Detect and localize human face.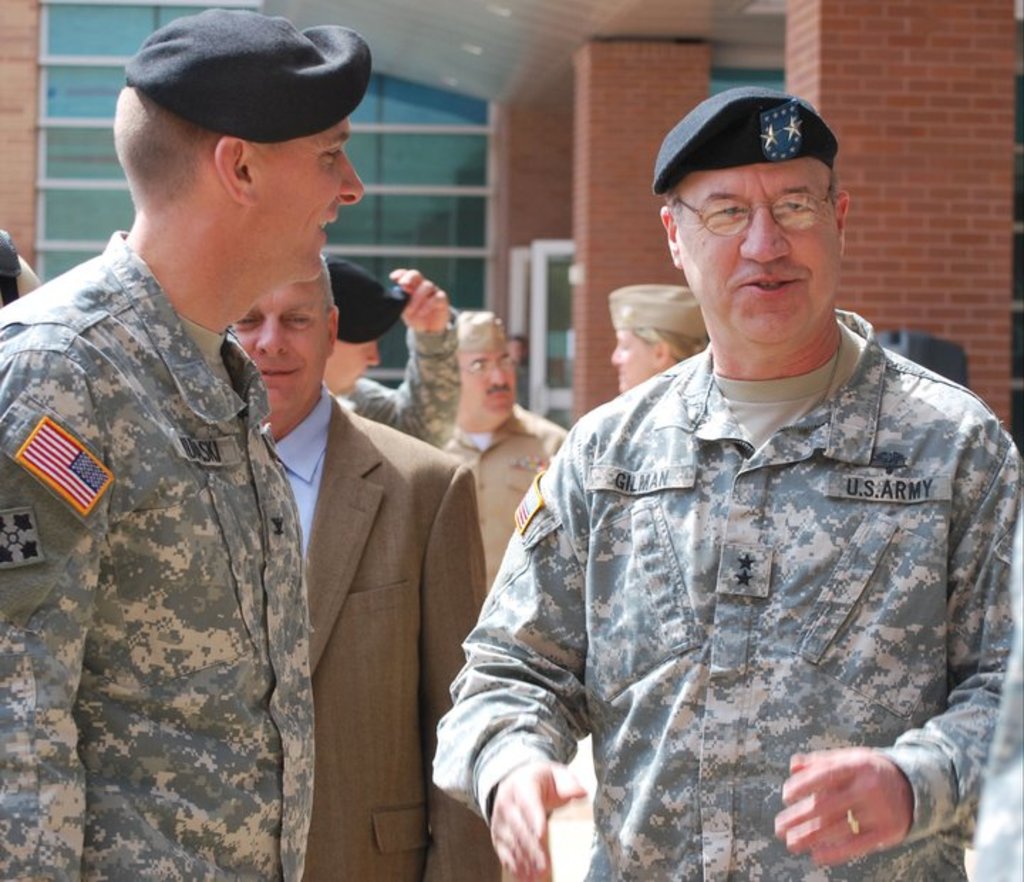
Localized at {"x1": 603, "y1": 326, "x2": 651, "y2": 386}.
